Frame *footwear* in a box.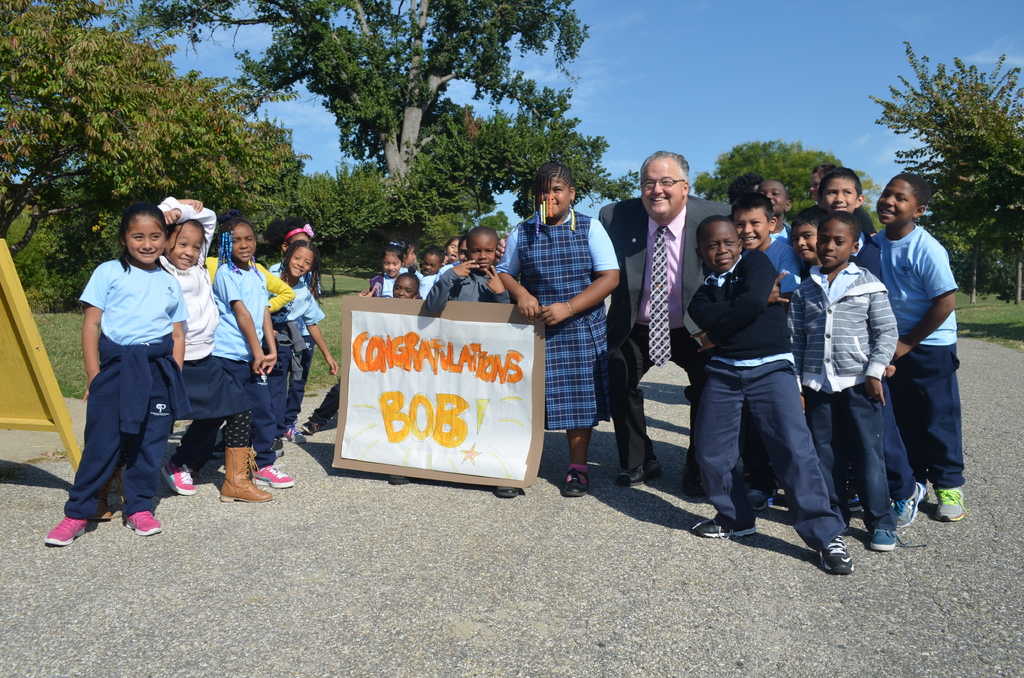
{"left": 496, "top": 485, "right": 515, "bottom": 498}.
